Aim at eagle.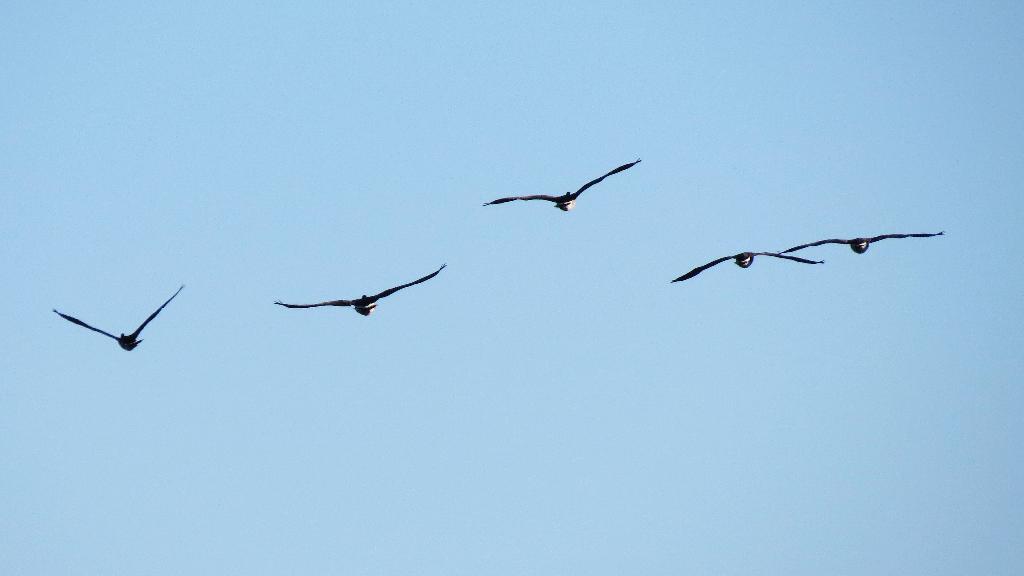
Aimed at locate(52, 283, 190, 351).
